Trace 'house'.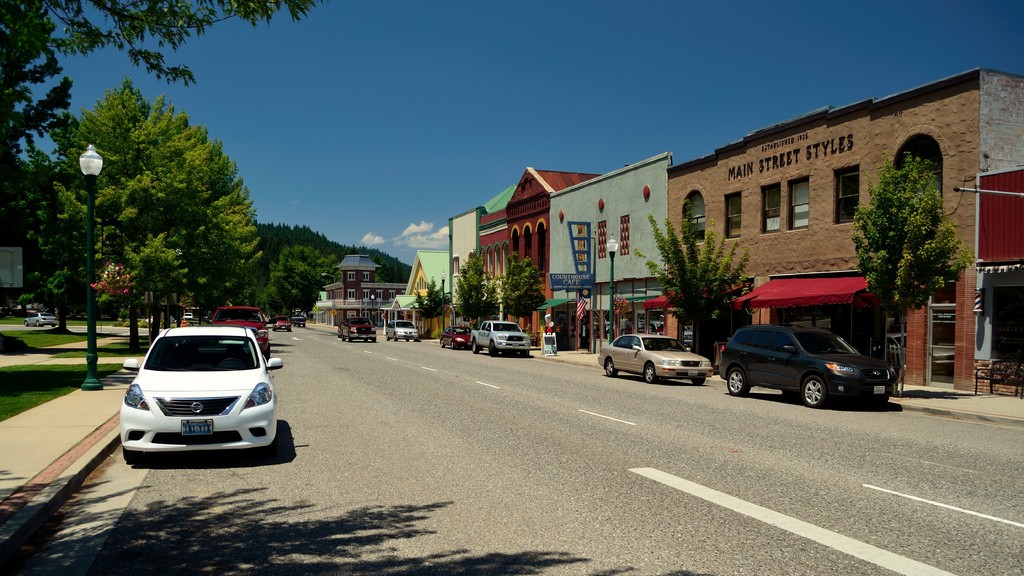
Traced to x1=408, y1=243, x2=450, y2=329.
